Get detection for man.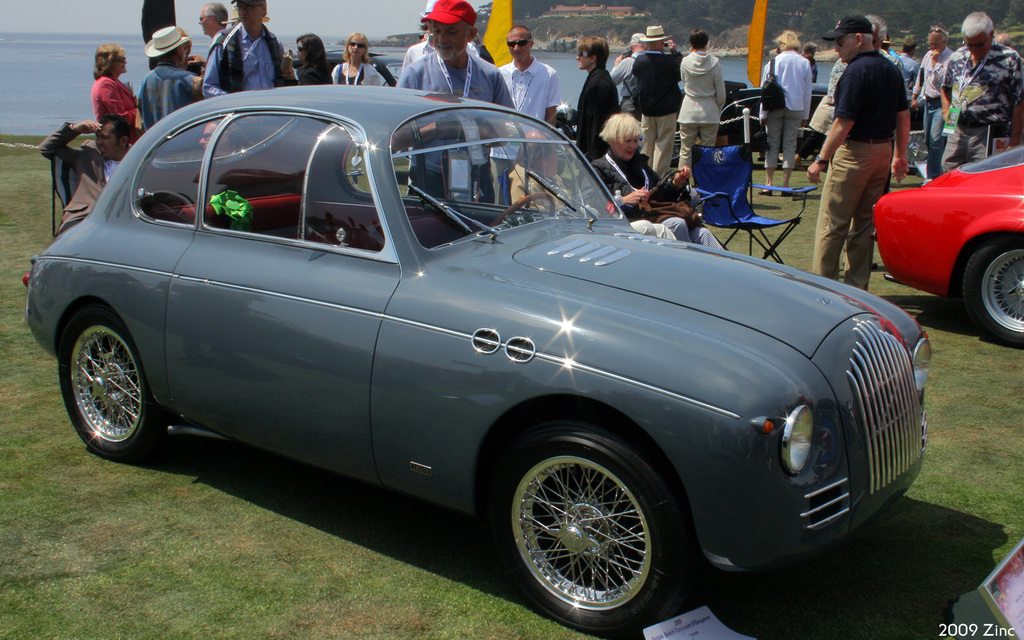
Detection: rect(125, 10, 223, 127).
